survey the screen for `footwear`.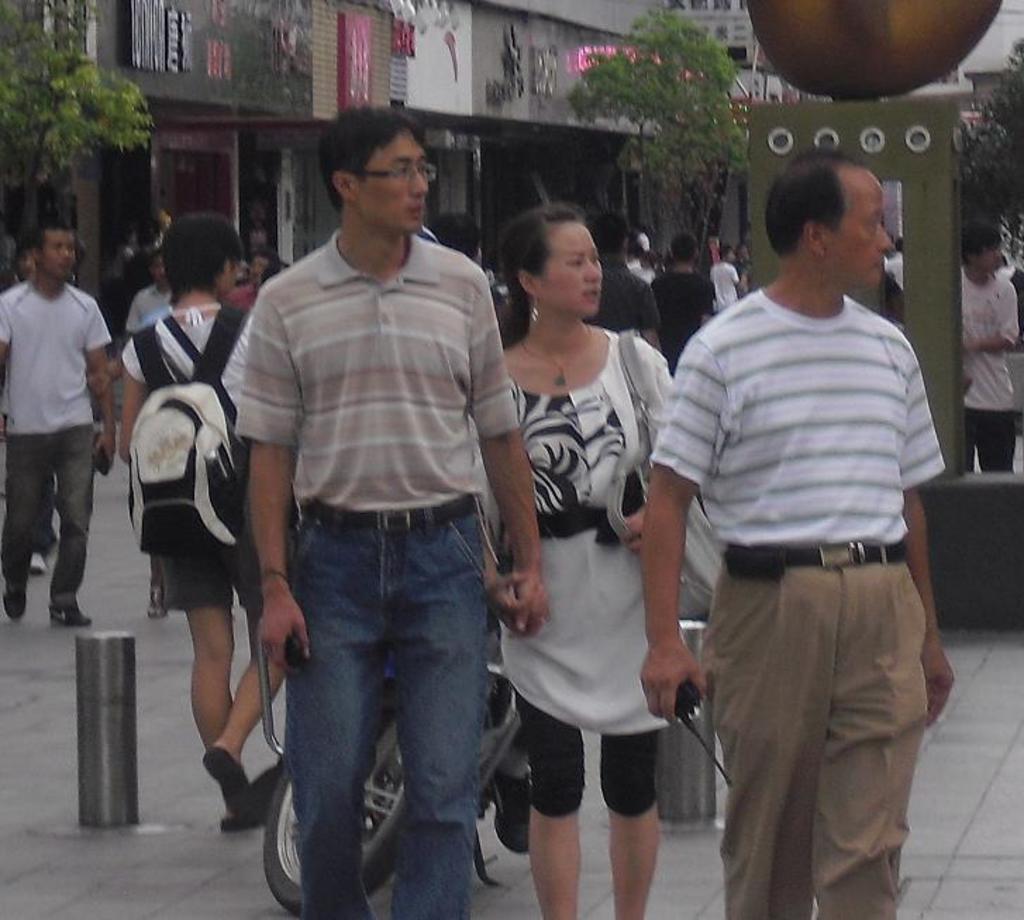
Survey found: x1=3, y1=571, x2=27, y2=623.
